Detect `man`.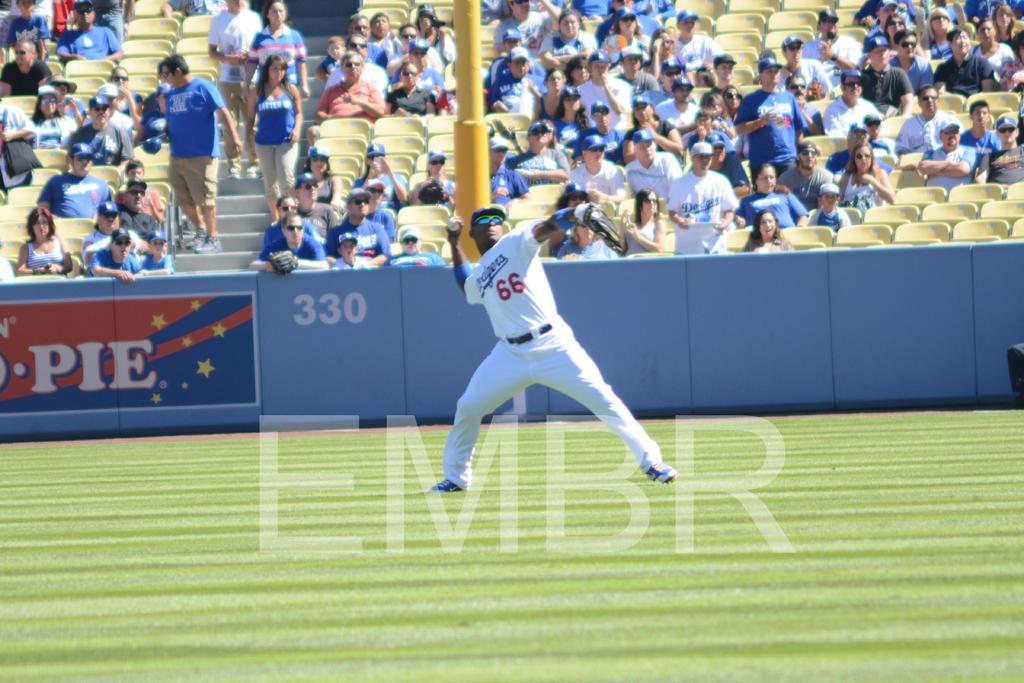
Detected at x1=93, y1=226, x2=147, y2=284.
